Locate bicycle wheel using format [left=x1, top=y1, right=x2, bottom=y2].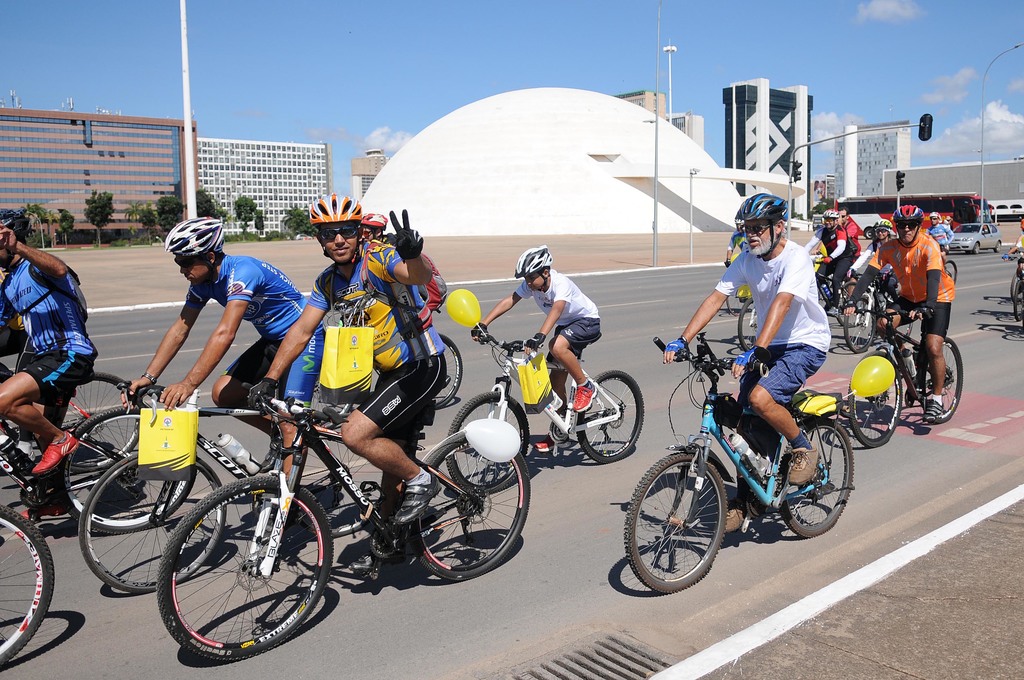
[left=81, top=451, right=225, bottom=597].
